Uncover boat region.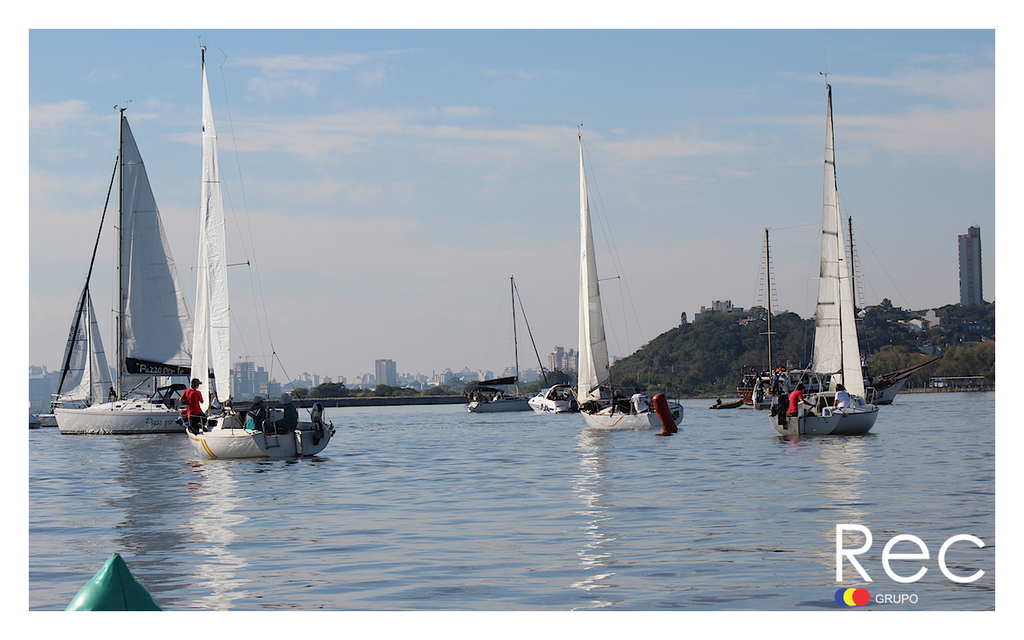
Uncovered: detection(462, 271, 556, 413).
